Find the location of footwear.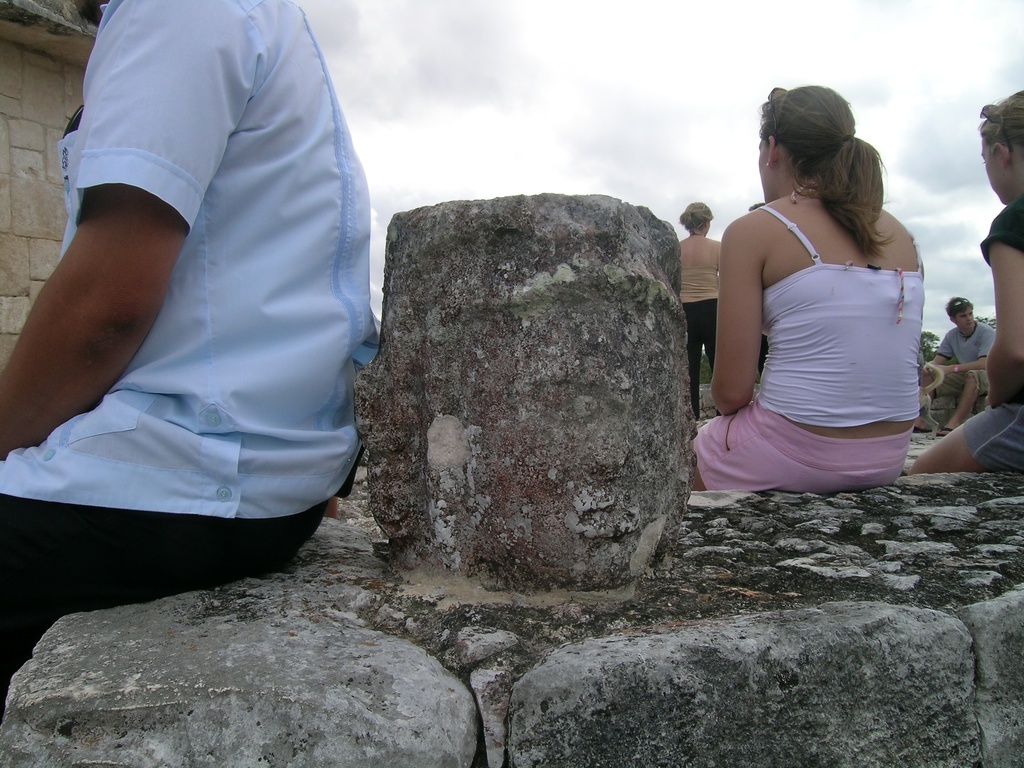
Location: pyautogui.locateOnScreen(933, 426, 957, 440).
